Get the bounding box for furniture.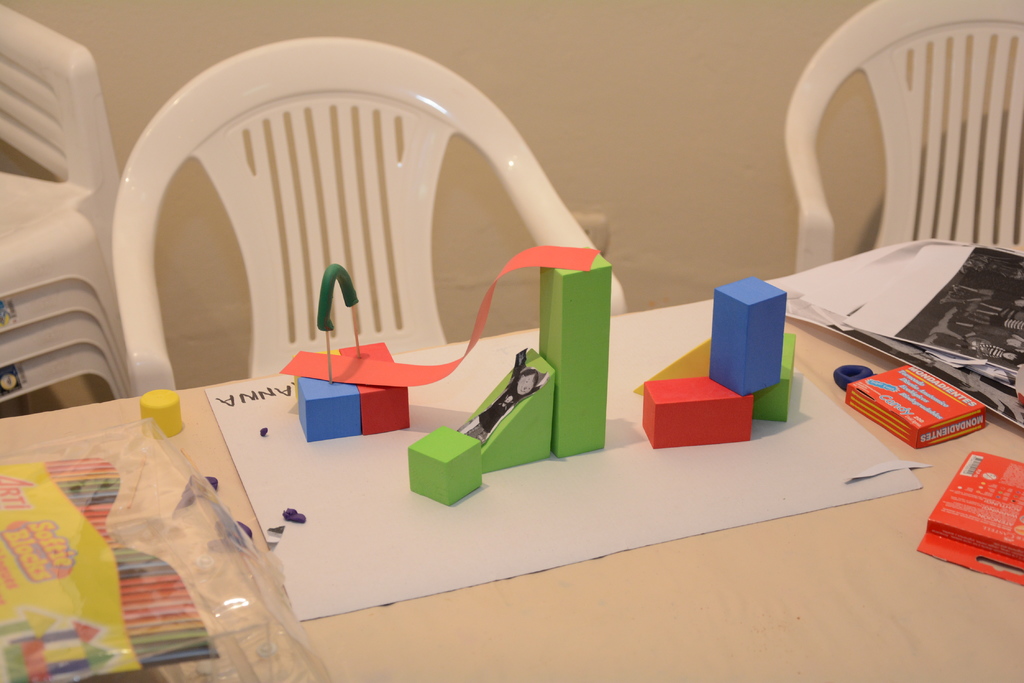
0 235 1023 682.
